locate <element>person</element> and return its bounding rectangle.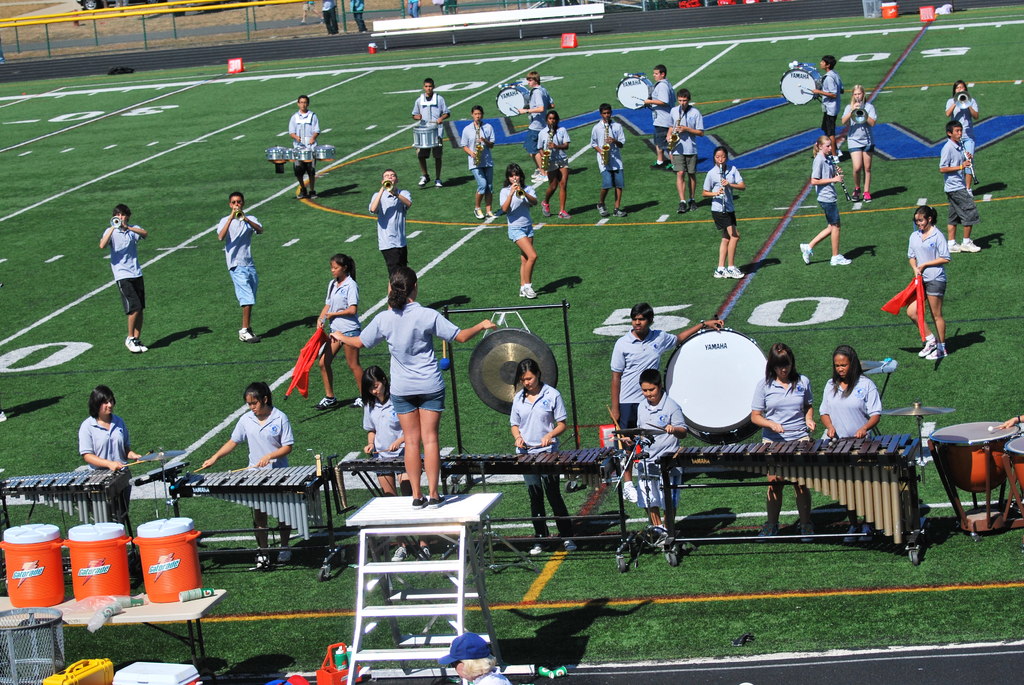
537 106 570 217.
